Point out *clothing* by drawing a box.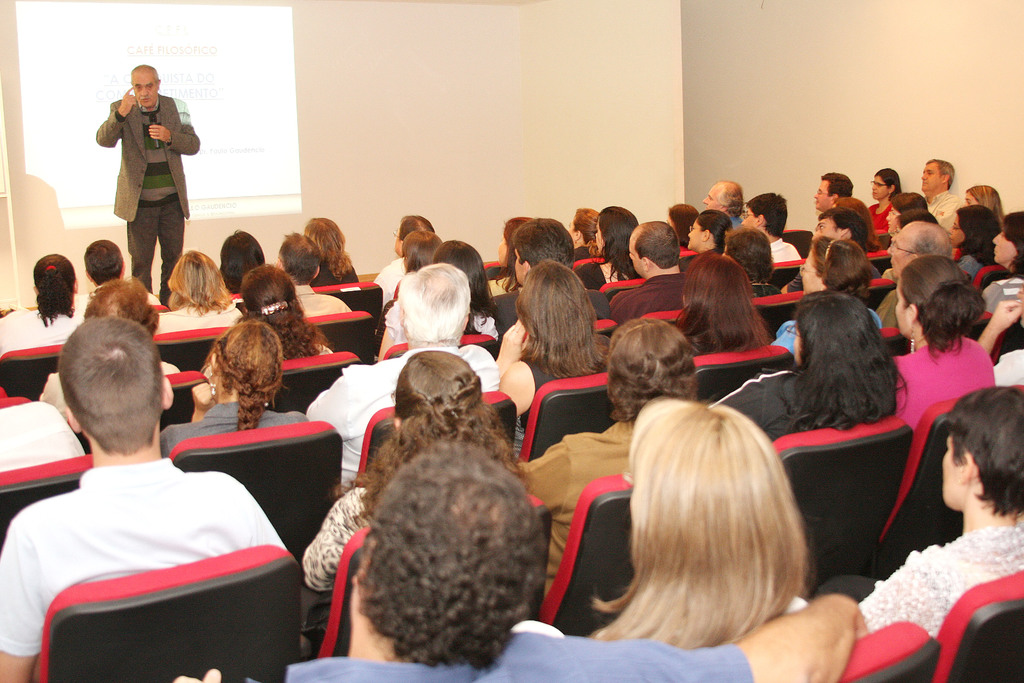
bbox=[571, 247, 593, 268].
